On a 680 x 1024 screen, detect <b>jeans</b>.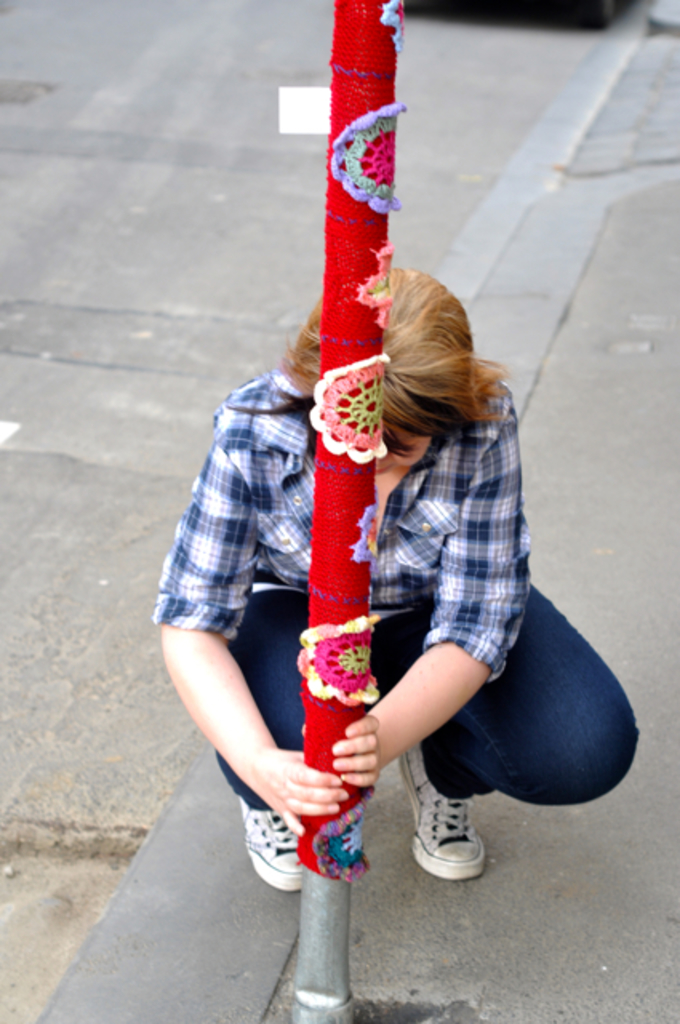
pyautogui.locateOnScreen(214, 586, 642, 803).
